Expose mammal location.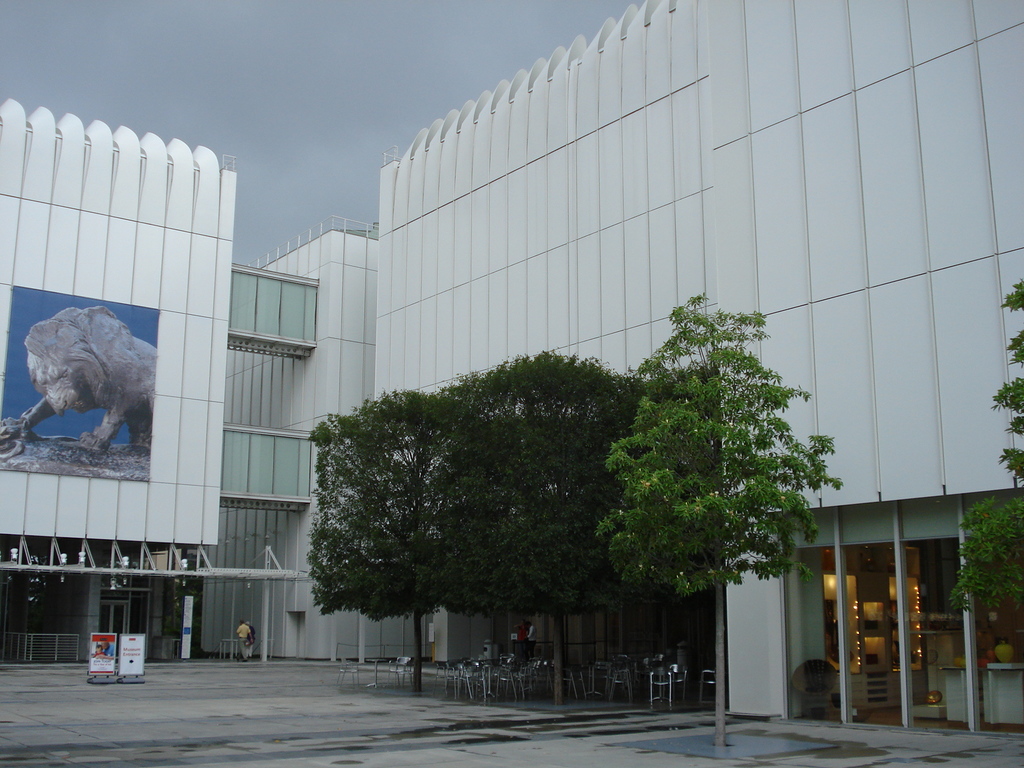
Exposed at rect(529, 621, 536, 655).
